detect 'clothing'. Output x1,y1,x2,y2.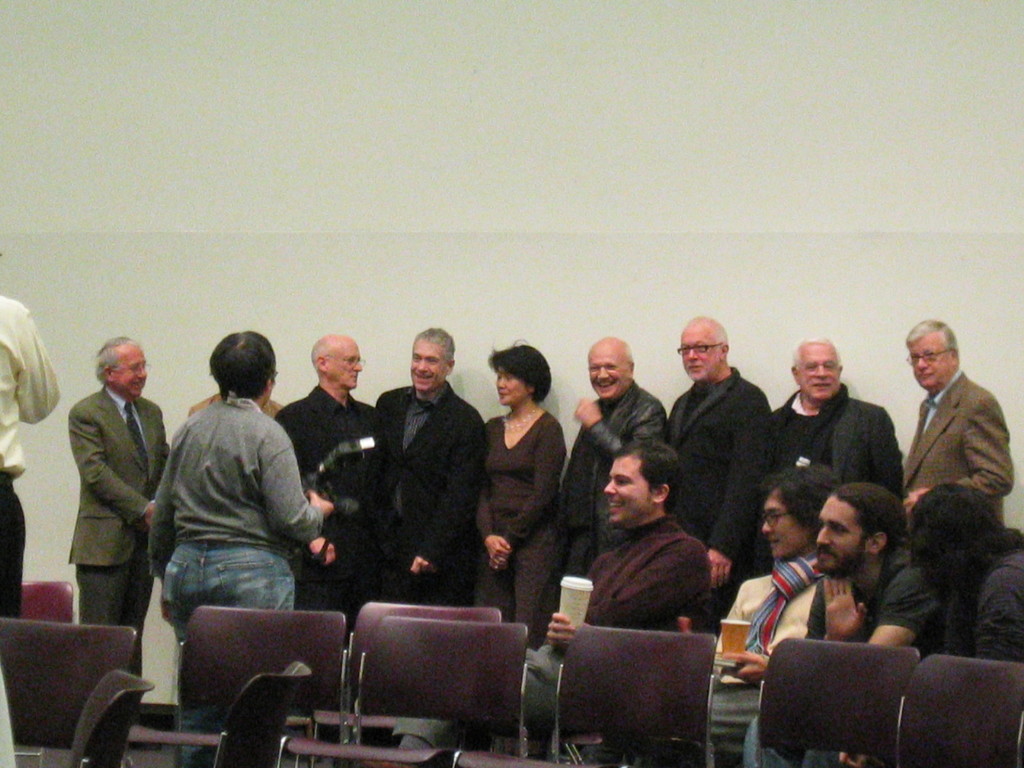
147,390,321,637.
